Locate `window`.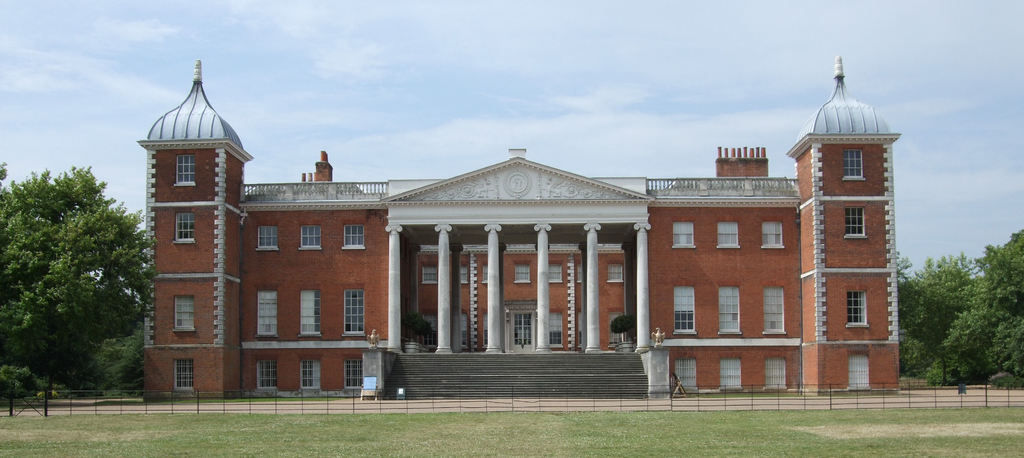
Bounding box: region(343, 357, 361, 389).
